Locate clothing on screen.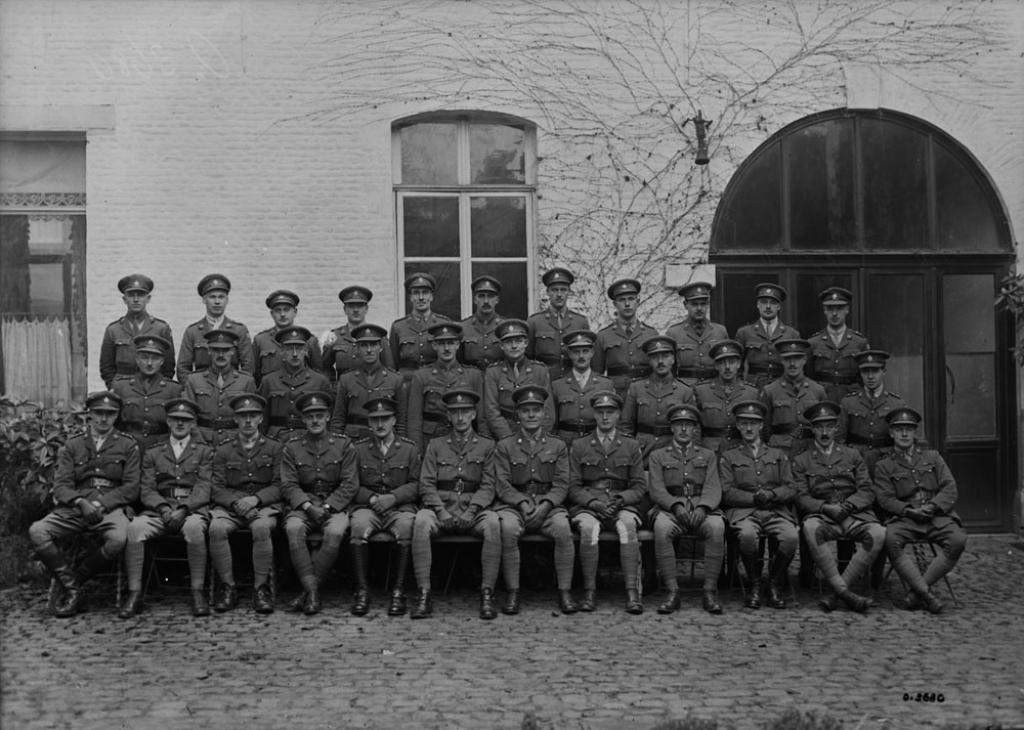
On screen at [598,310,662,380].
